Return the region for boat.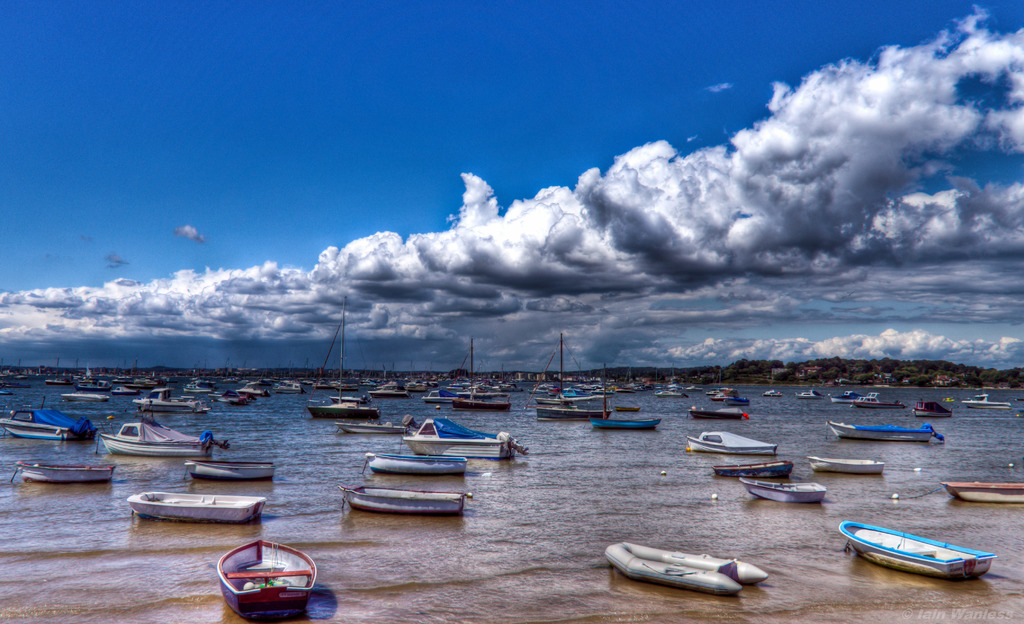
box(941, 473, 1023, 506).
